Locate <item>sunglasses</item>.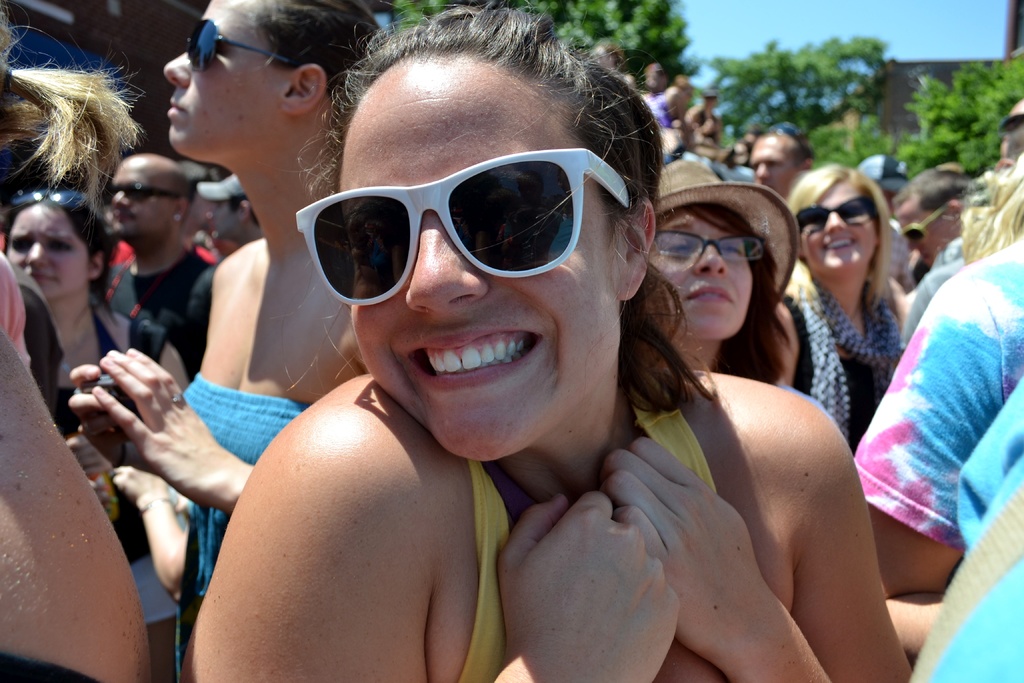
Bounding box: bbox(13, 185, 90, 207).
